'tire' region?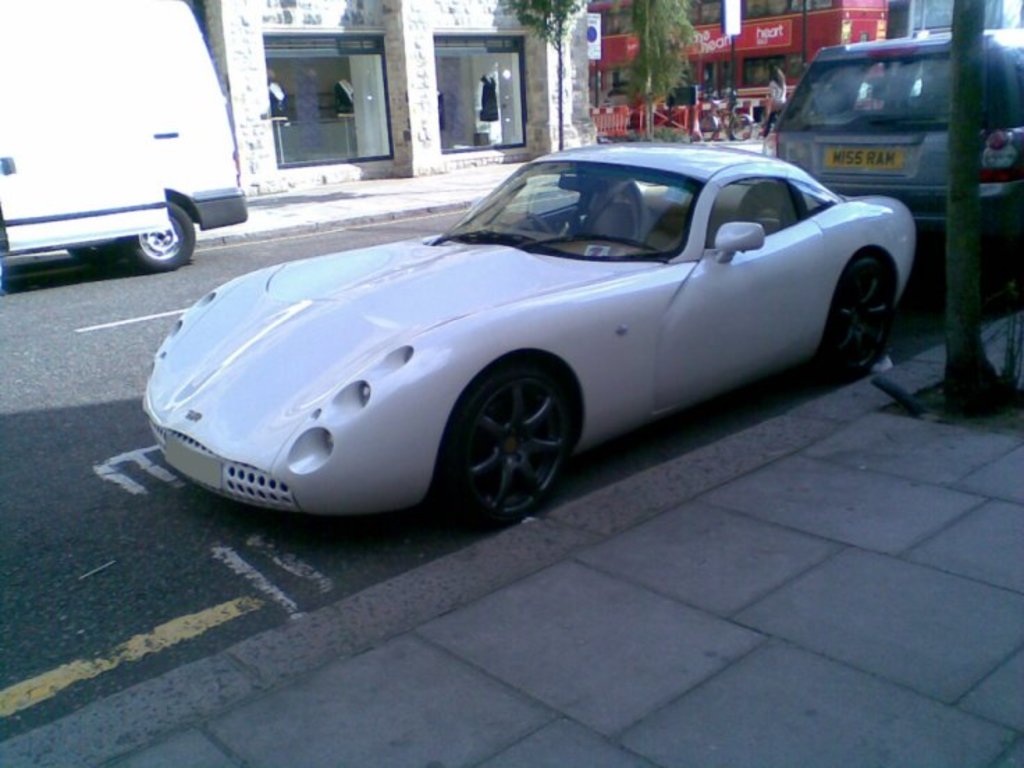
441,352,589,534
